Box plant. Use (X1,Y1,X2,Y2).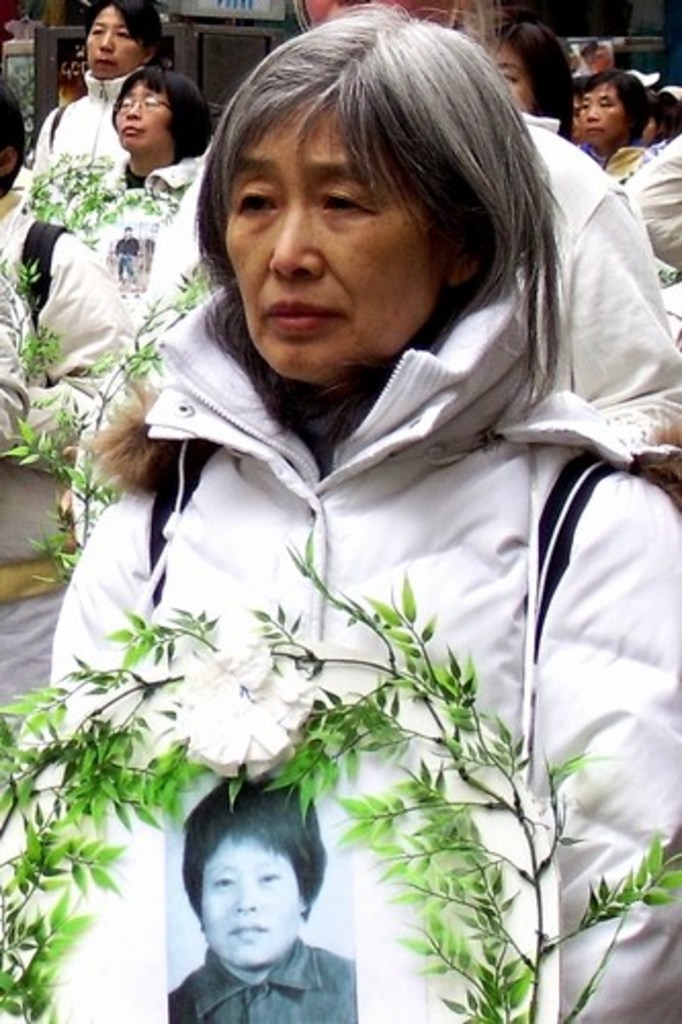
(0,532,680,1022).
